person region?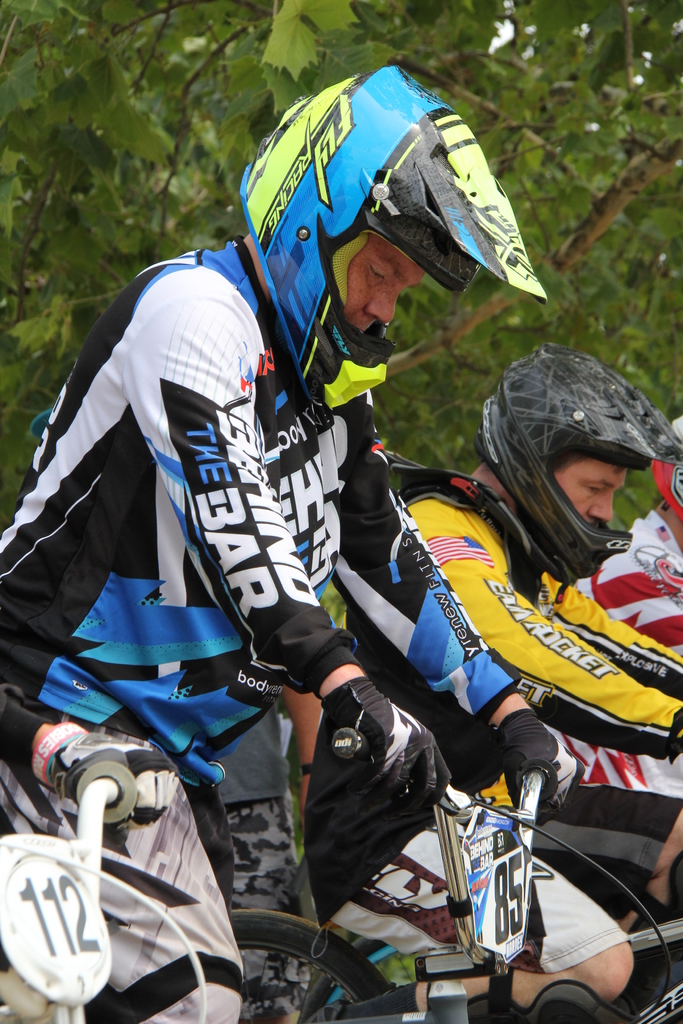
312,340,682,1023
